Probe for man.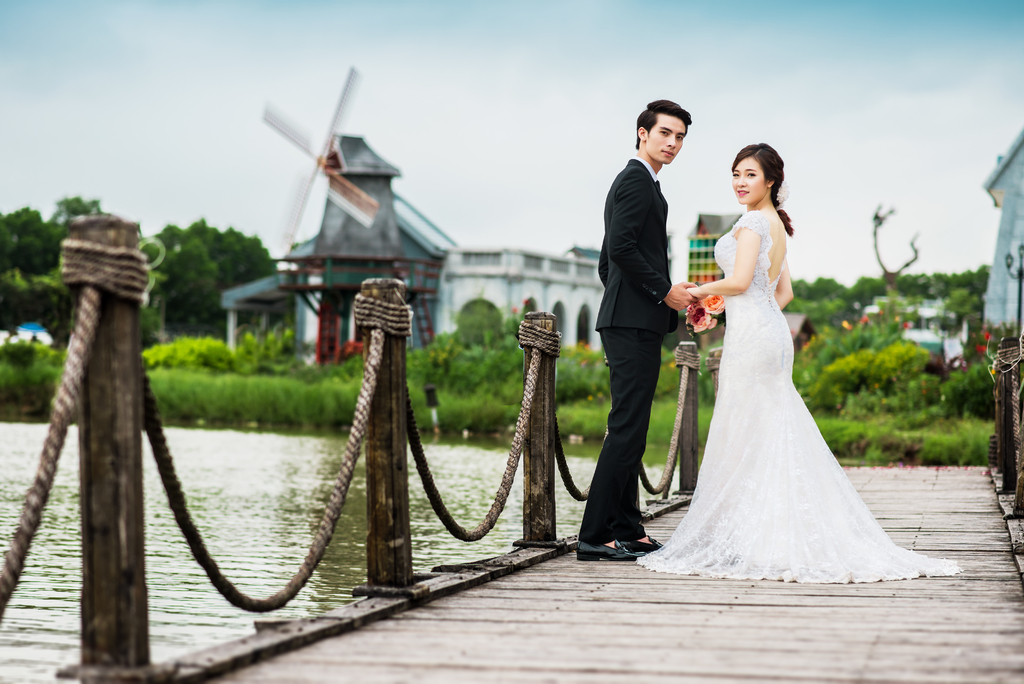
Probe result: [left=565, top=97, right=697, bottom=560].
